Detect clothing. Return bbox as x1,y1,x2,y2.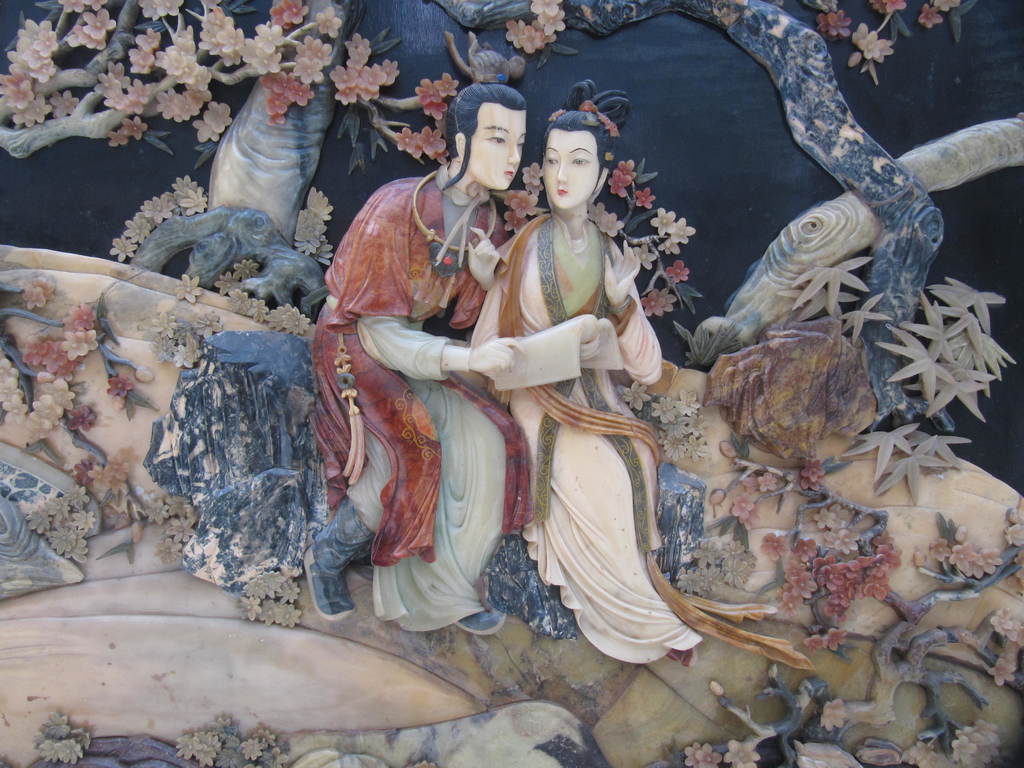
312,167,535,637.
